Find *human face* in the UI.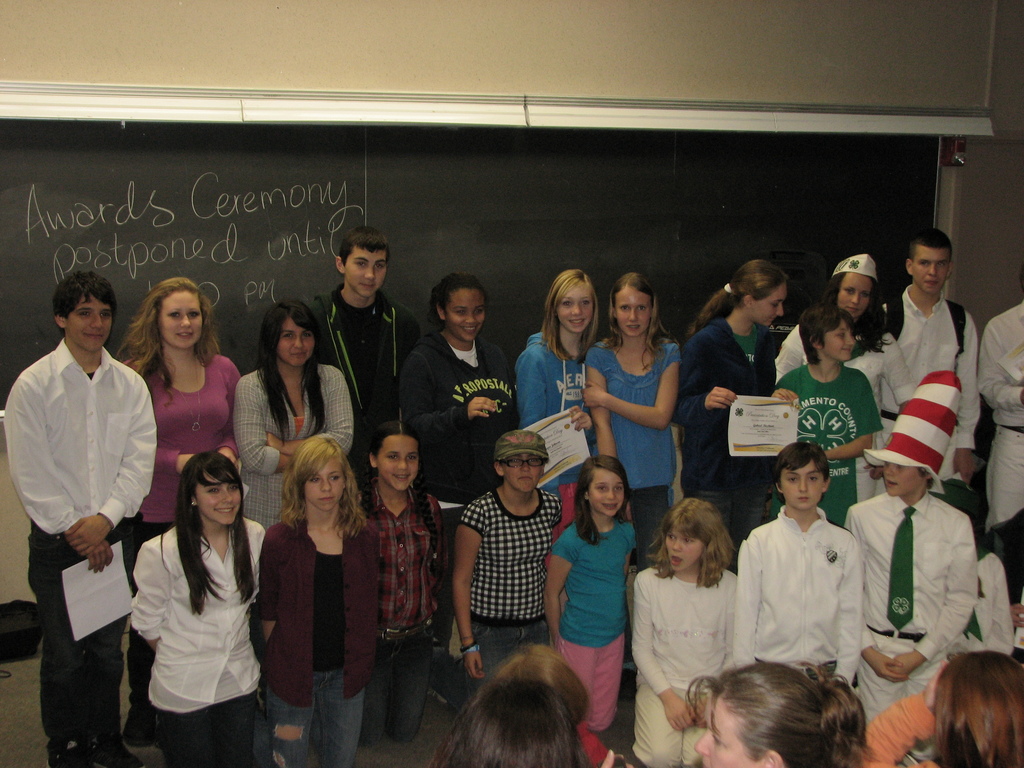
UI element at box(158, 291, 205, 352).
